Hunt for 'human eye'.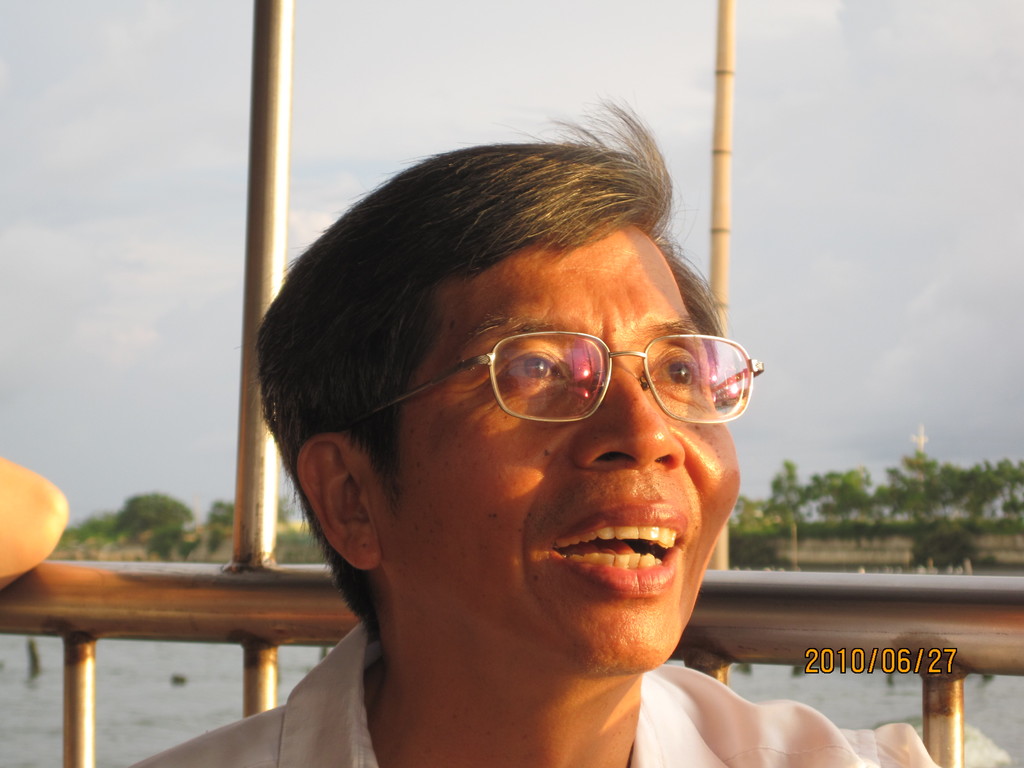
Hunted down at bbox(497, 355, 571, 387).
